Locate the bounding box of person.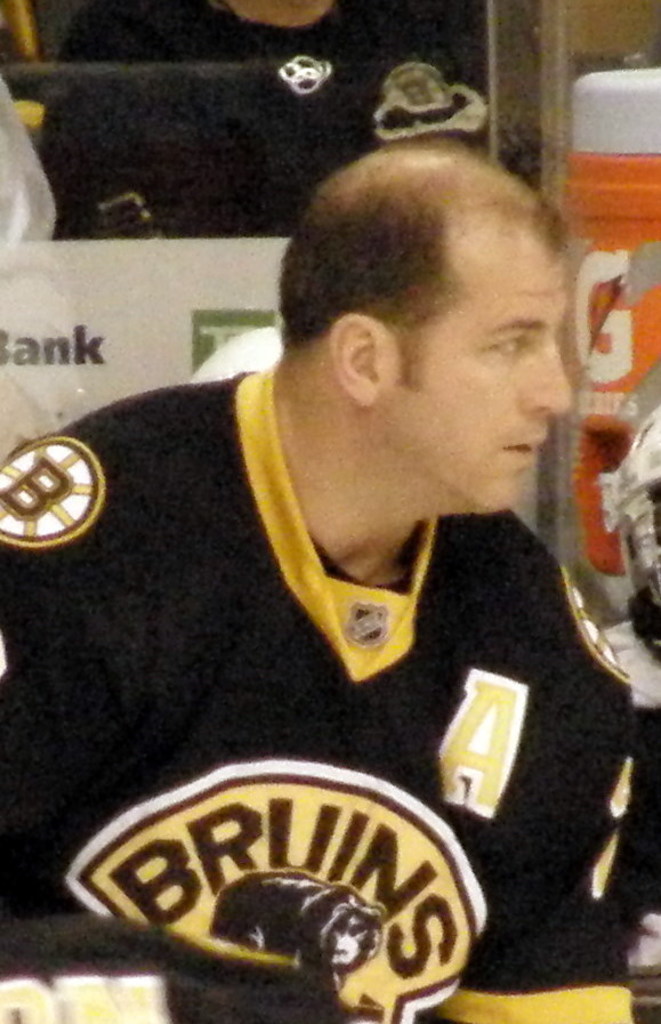
Bounding box: box=[63, 158, 635, 981].
